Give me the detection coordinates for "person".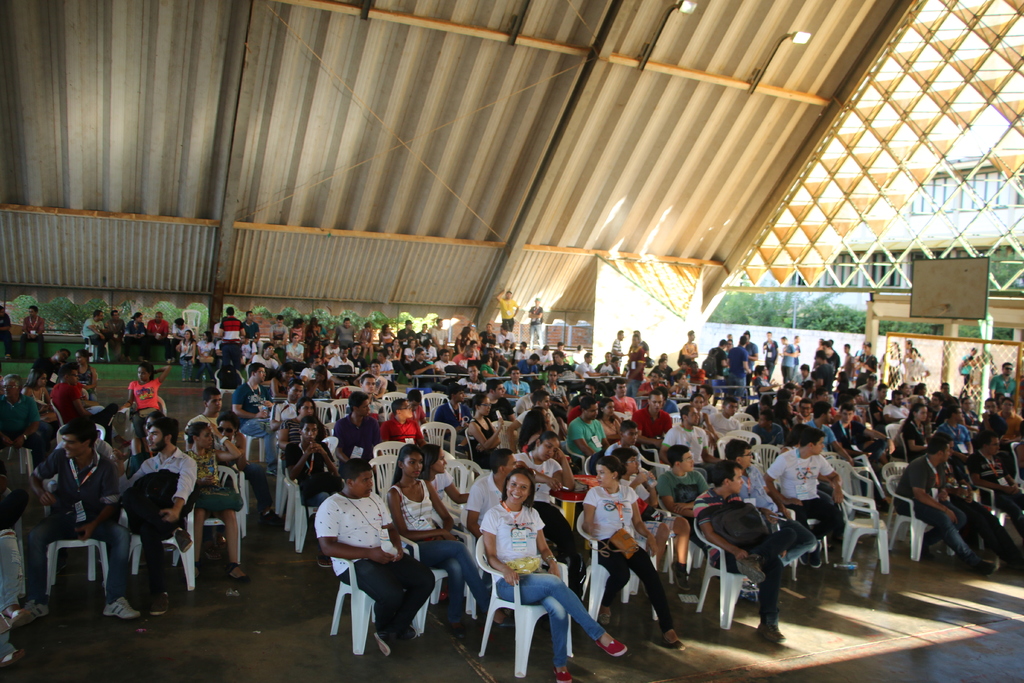
(610, 326, 626, 371).
